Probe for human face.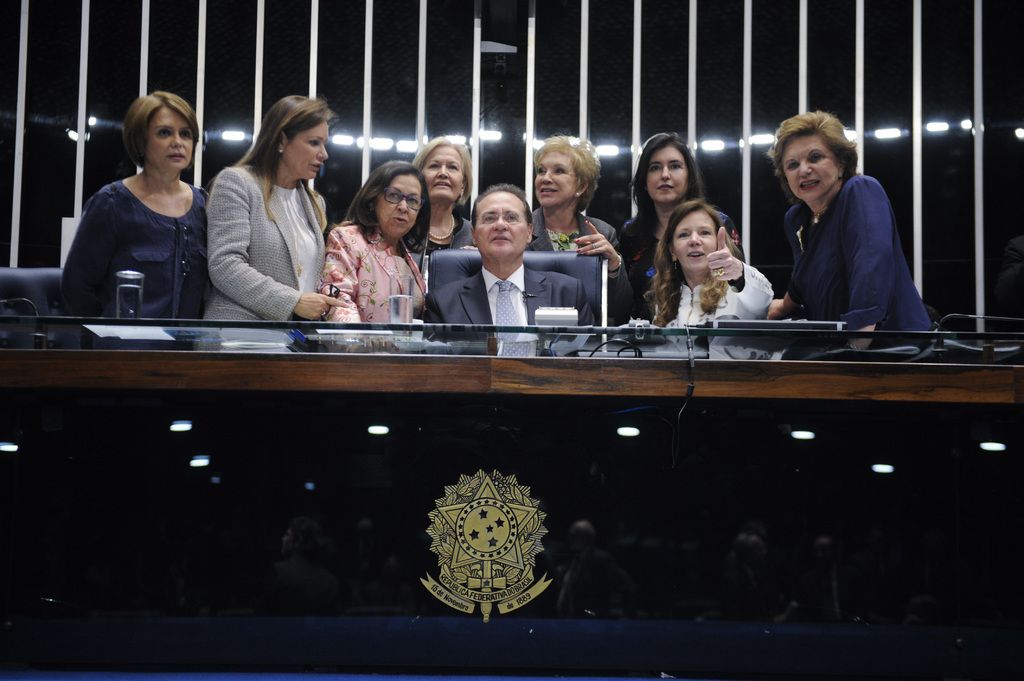
Probe result: crop(669, 209, 719, 271).
